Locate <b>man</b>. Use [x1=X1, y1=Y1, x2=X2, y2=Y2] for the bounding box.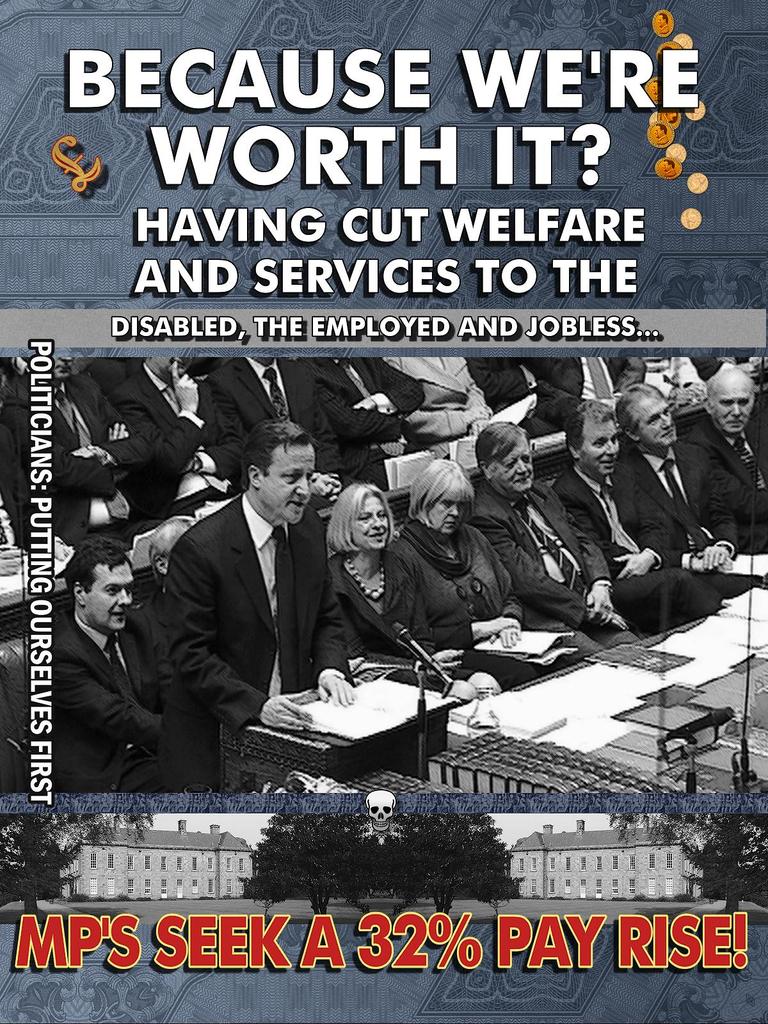
[x1=0, y1=358, x2=171, y2=541].
